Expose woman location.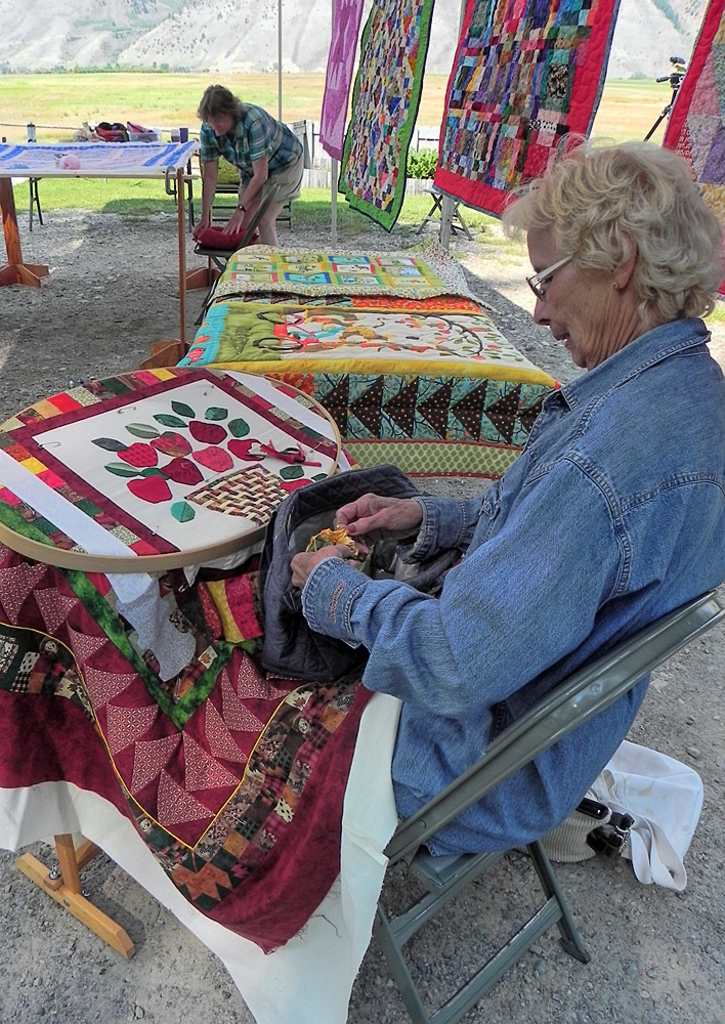
Exposed at <region>164, 66, 309, 255</region>.
